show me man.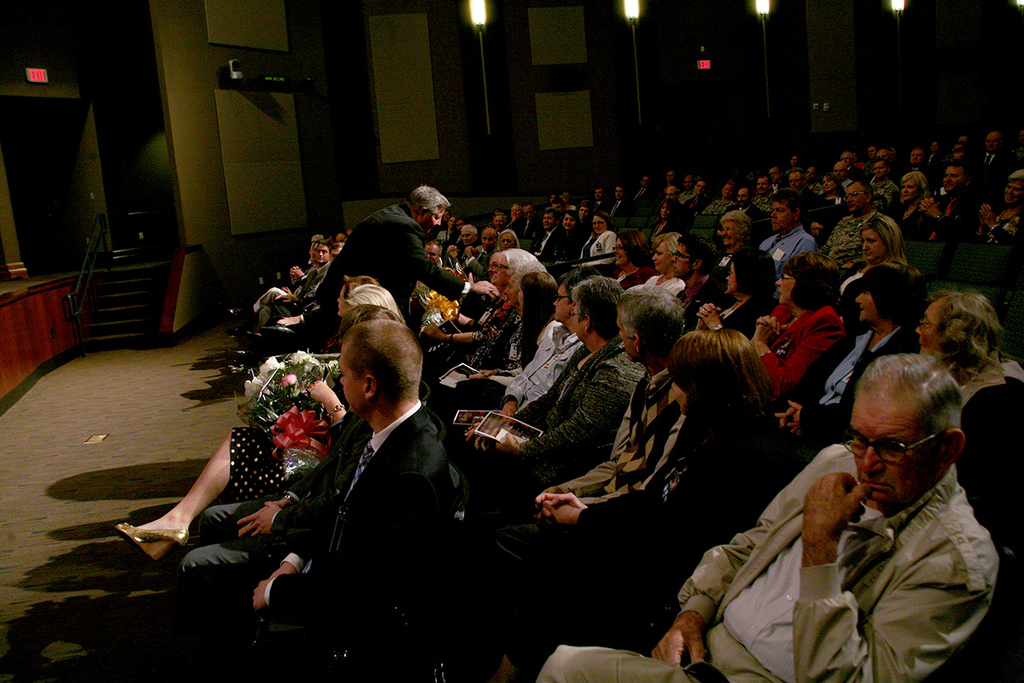
man is here: left=226, top=240, right=330, bottom=375.
